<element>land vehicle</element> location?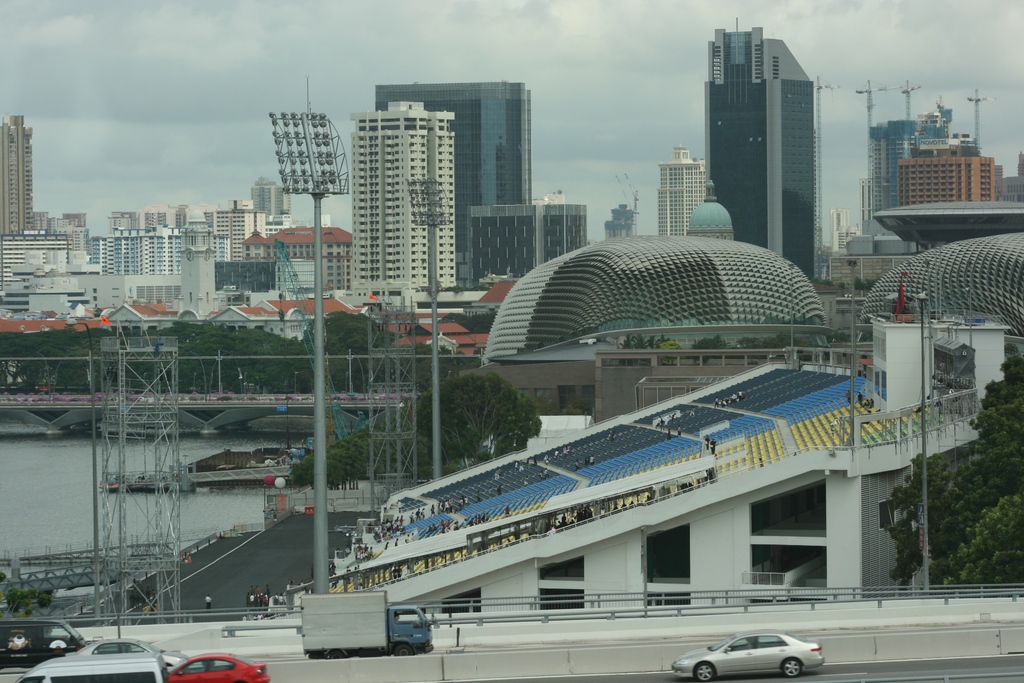
(left=10, top=646, right=166, bottom=682)
